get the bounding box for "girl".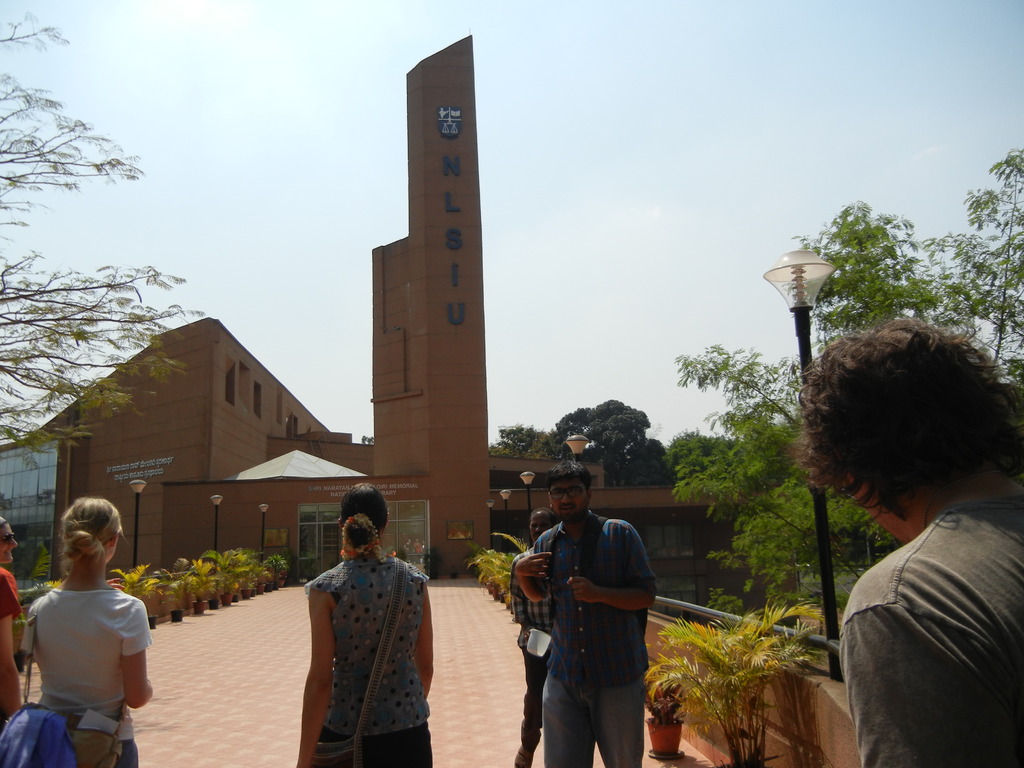
0/518/30/730.
